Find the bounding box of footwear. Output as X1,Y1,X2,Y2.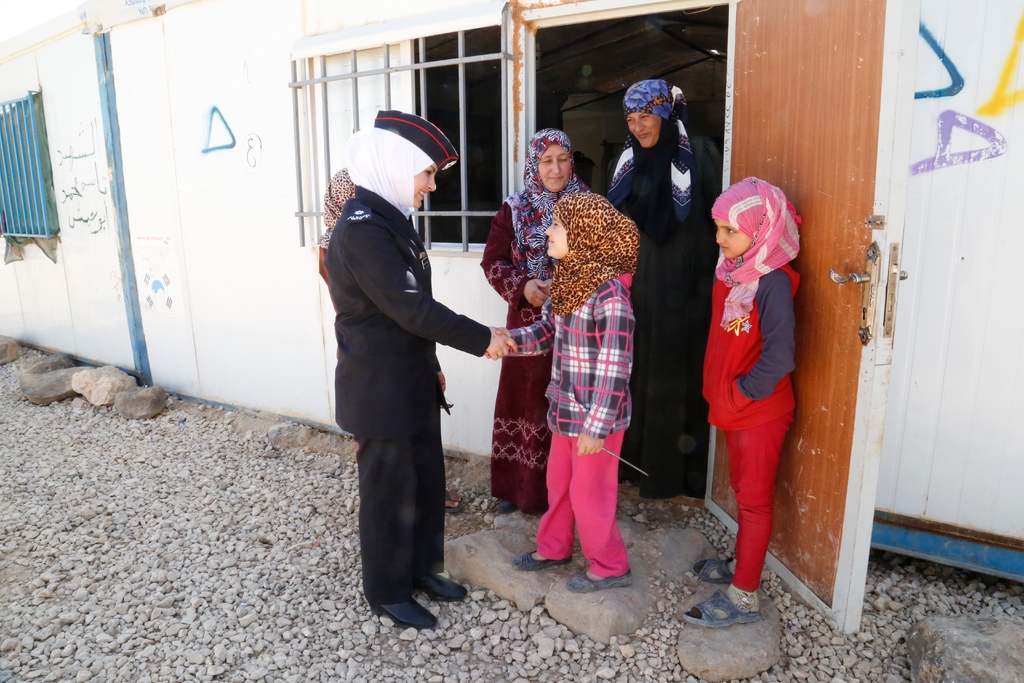
565,567,629,591.
